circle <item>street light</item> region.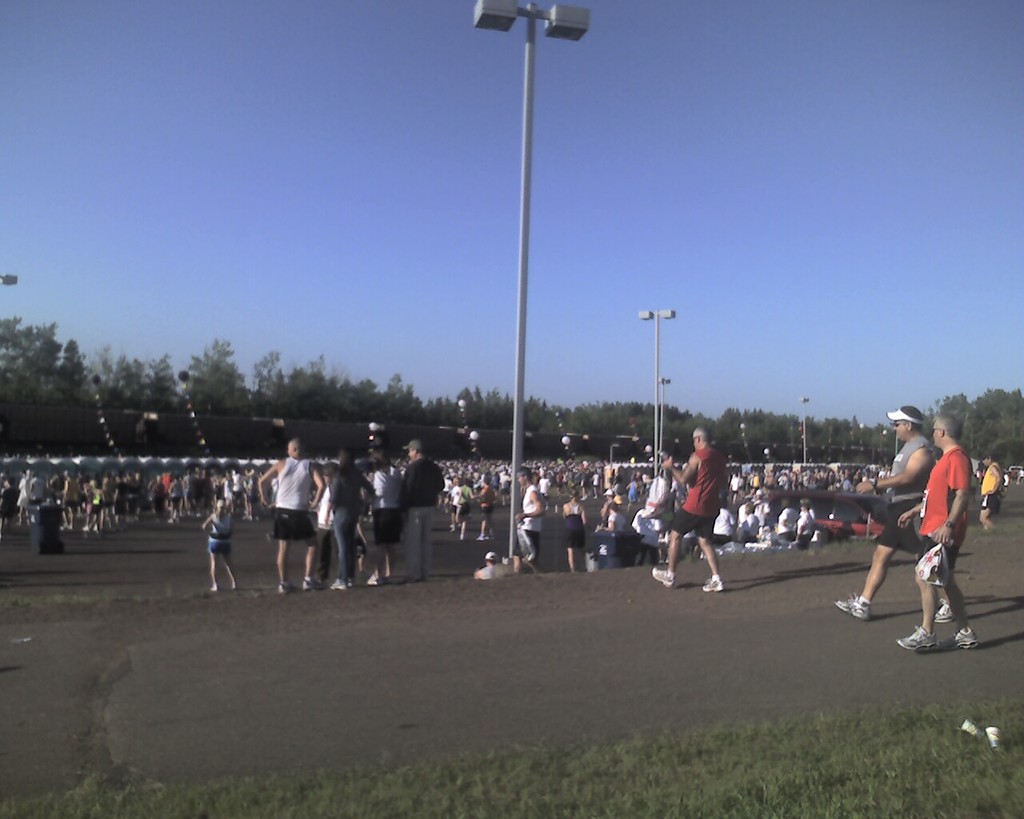
Region: x1=637 y1=307 x2=681 y2=477.
